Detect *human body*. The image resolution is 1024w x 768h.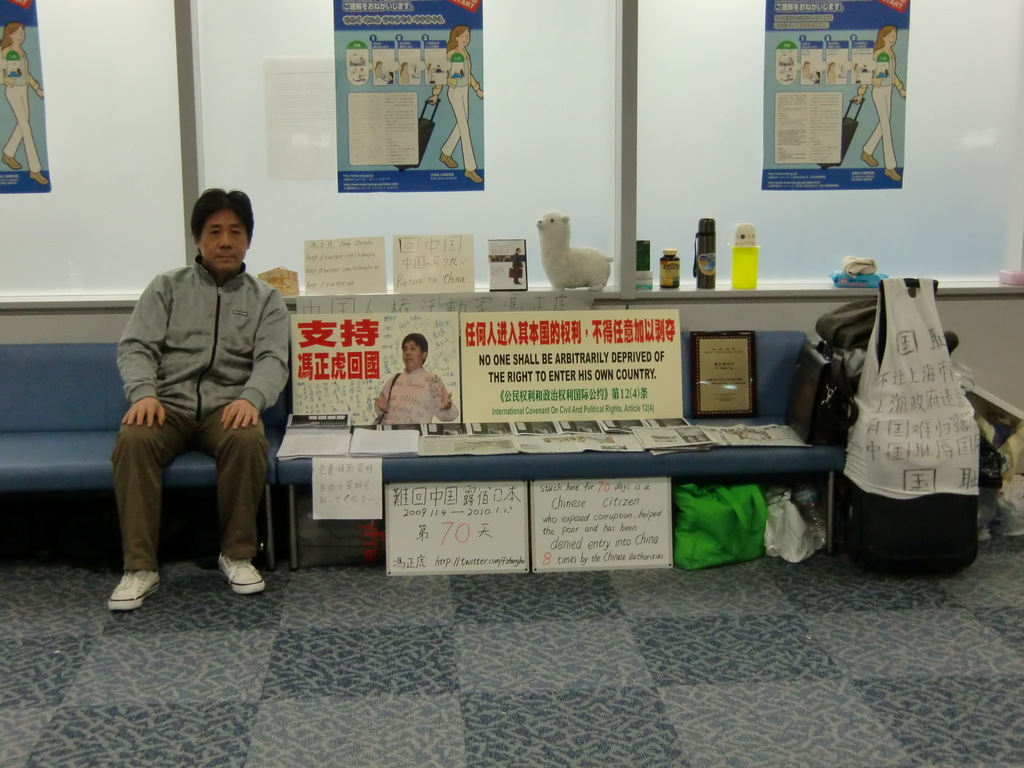
detection(433, 28, 488, 182).
